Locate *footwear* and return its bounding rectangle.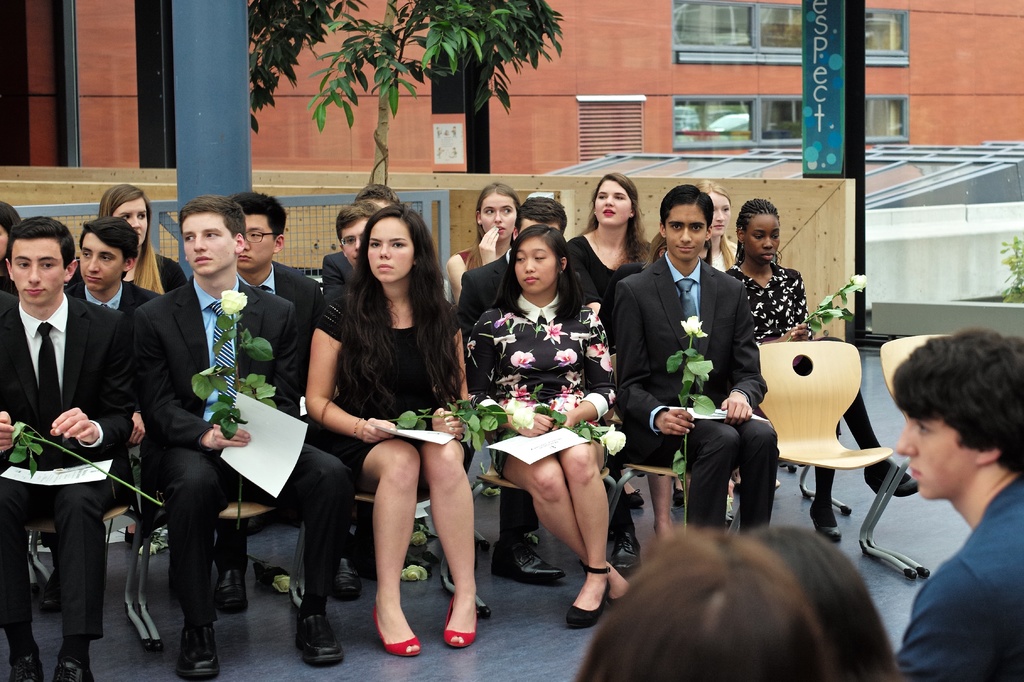
box=[444, 589, 477, 646].
